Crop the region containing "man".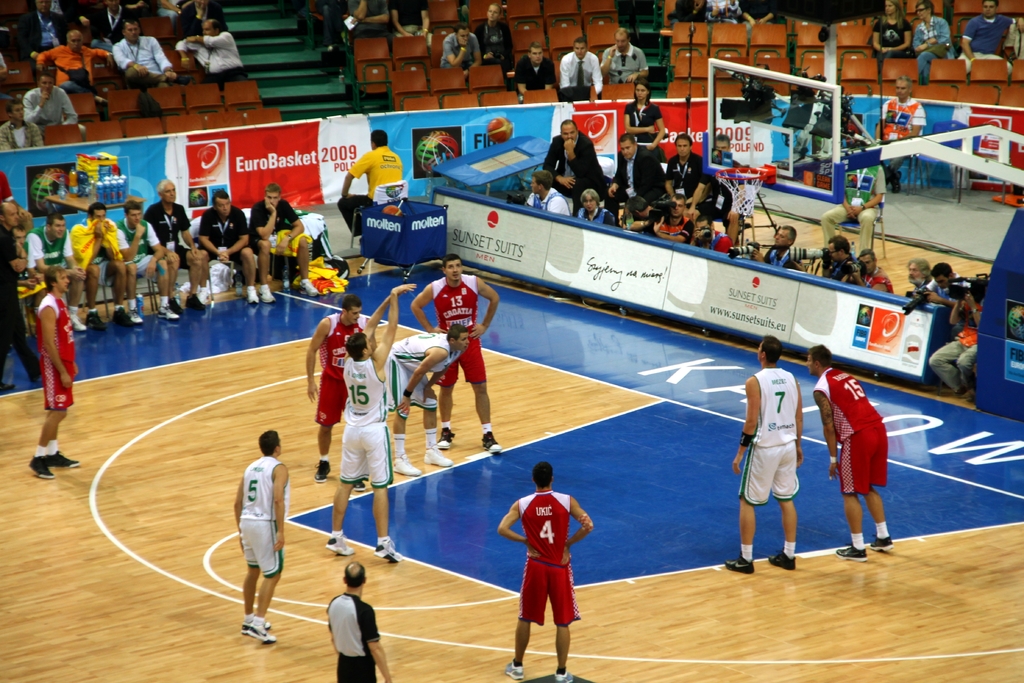
Crop region: [607,133,669,225].
